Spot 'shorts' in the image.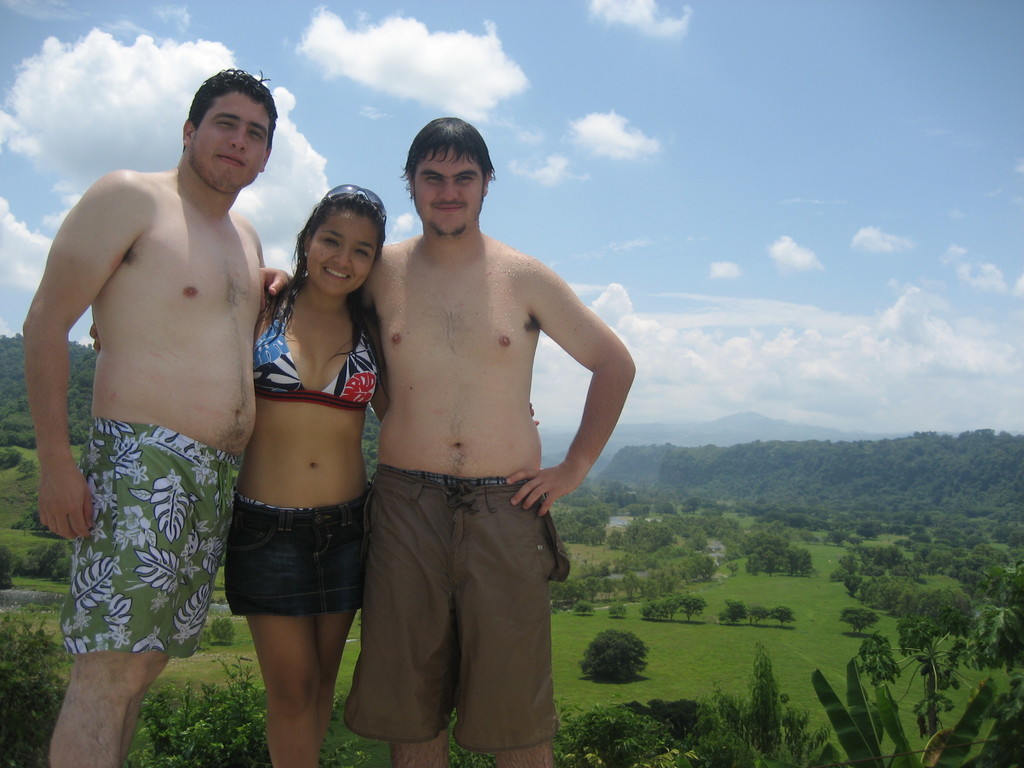
'shorts' found at 55:419:246:653.
